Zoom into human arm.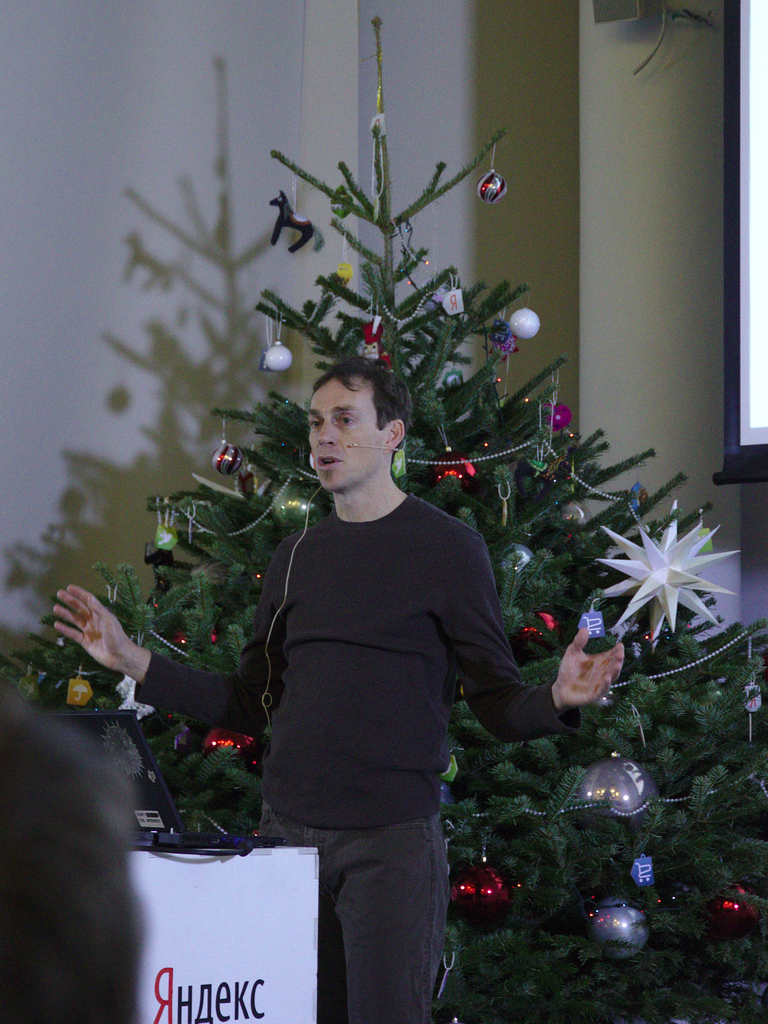
Zoom target: (x1=58, y1=582, x2=251, y2=736).
